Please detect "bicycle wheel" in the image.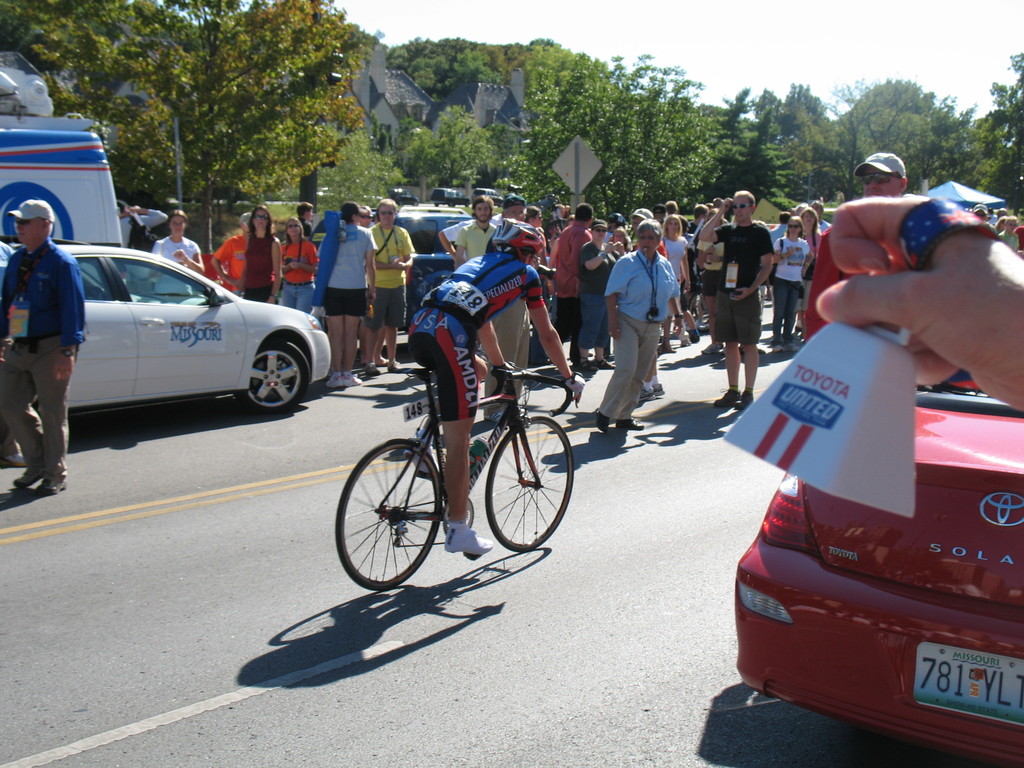
339,434,443,603.
